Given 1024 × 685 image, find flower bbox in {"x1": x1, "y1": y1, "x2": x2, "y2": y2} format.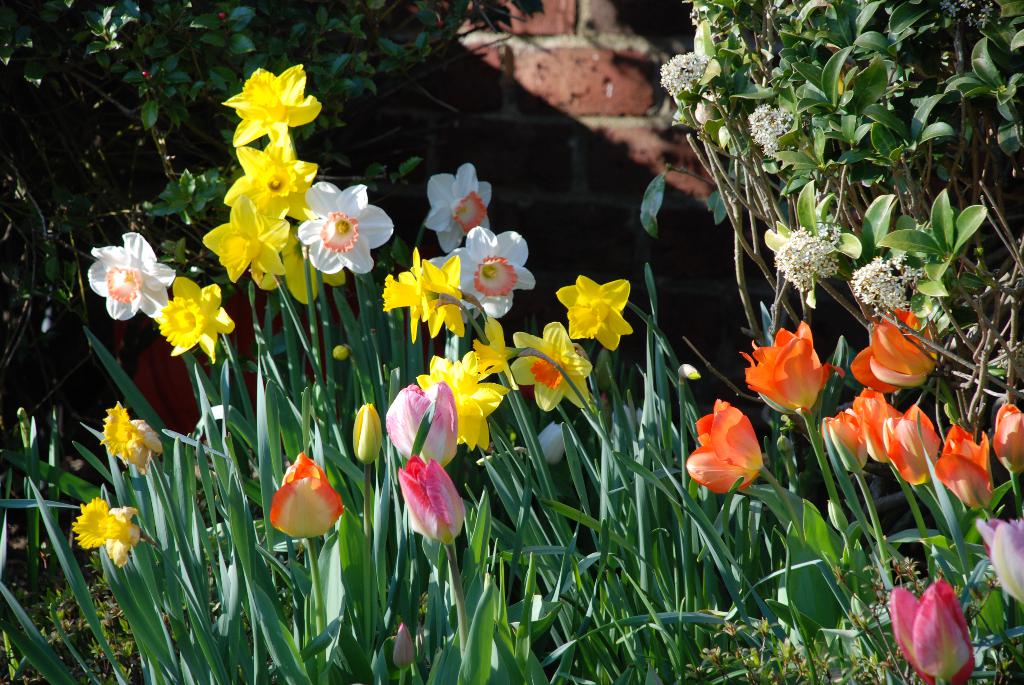
{"x1": 269, "y1": 455, "x2": 343, "y2": 543}.
